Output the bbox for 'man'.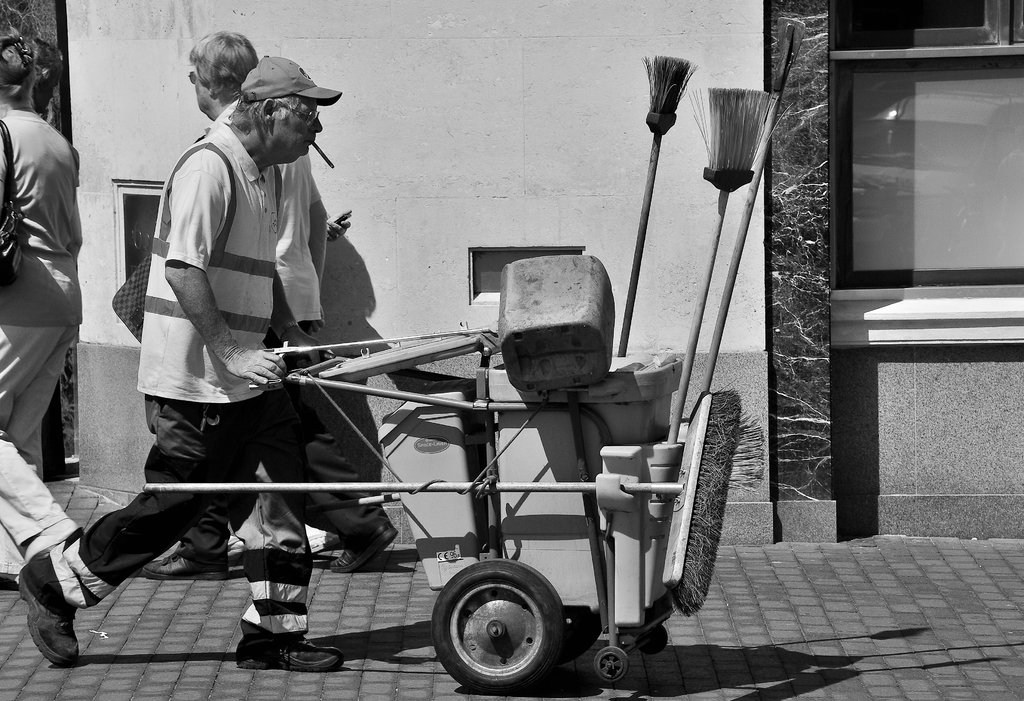
(x1=177, y1=26, x2=402, y2=592).
